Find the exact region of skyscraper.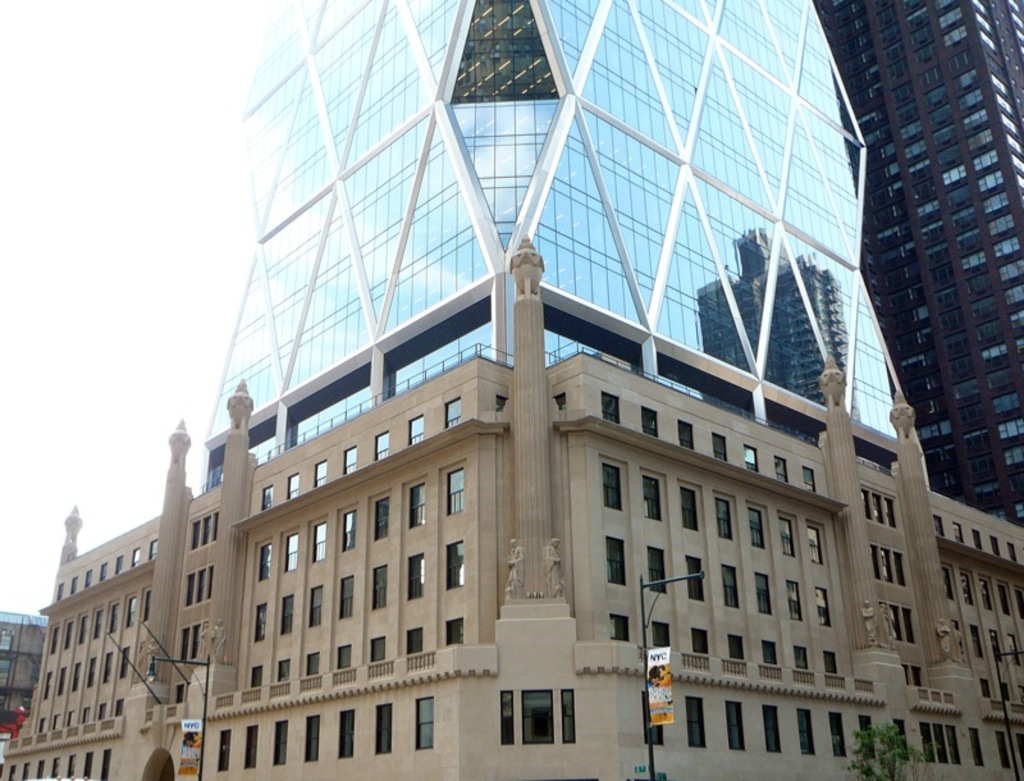
Exact region: (left=833, top=0, right=1002, bottom=598).
